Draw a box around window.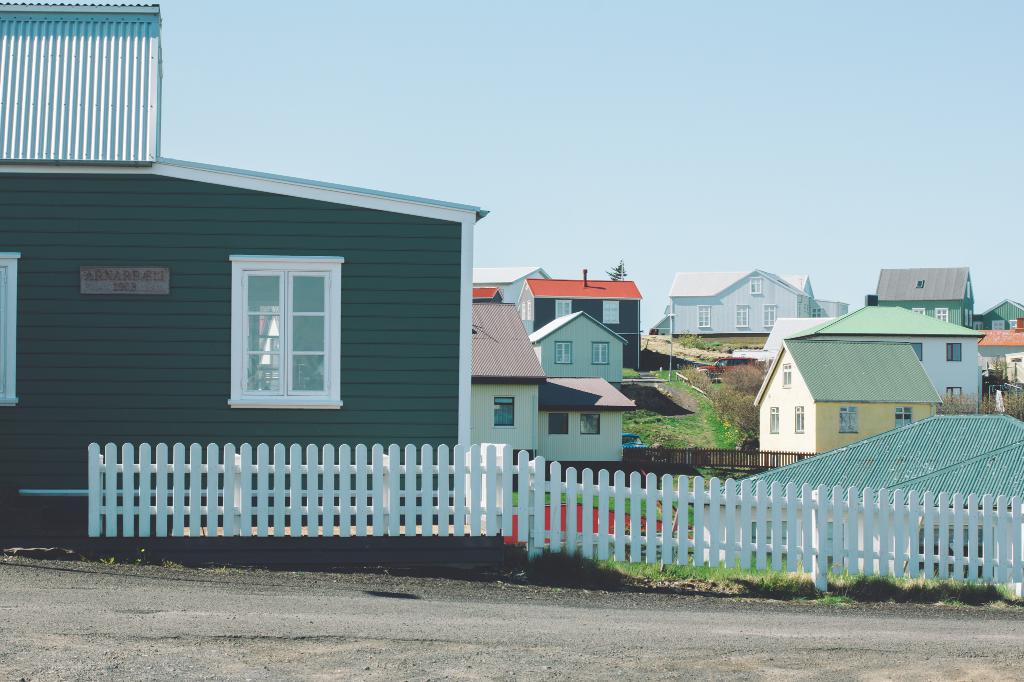
left=552, top=342, right=575, bottom=367.
